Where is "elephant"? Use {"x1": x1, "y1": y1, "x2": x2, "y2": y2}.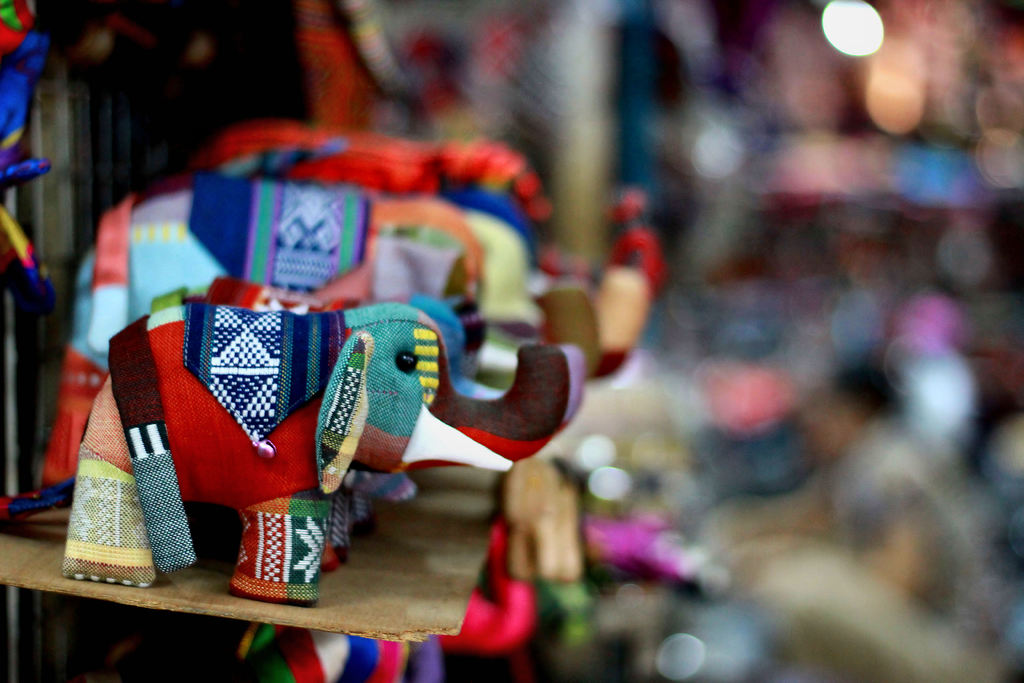
{"x1": 36, "y1": 183, "x2": 509, "y2": 496}.
